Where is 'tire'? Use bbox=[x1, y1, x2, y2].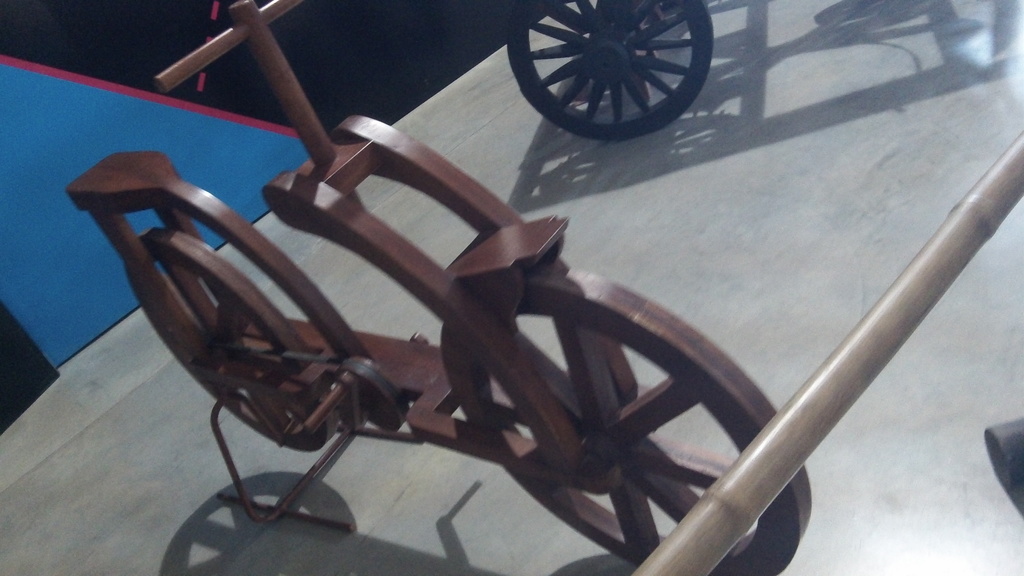
bbox=[440, 258, 815, 575].
